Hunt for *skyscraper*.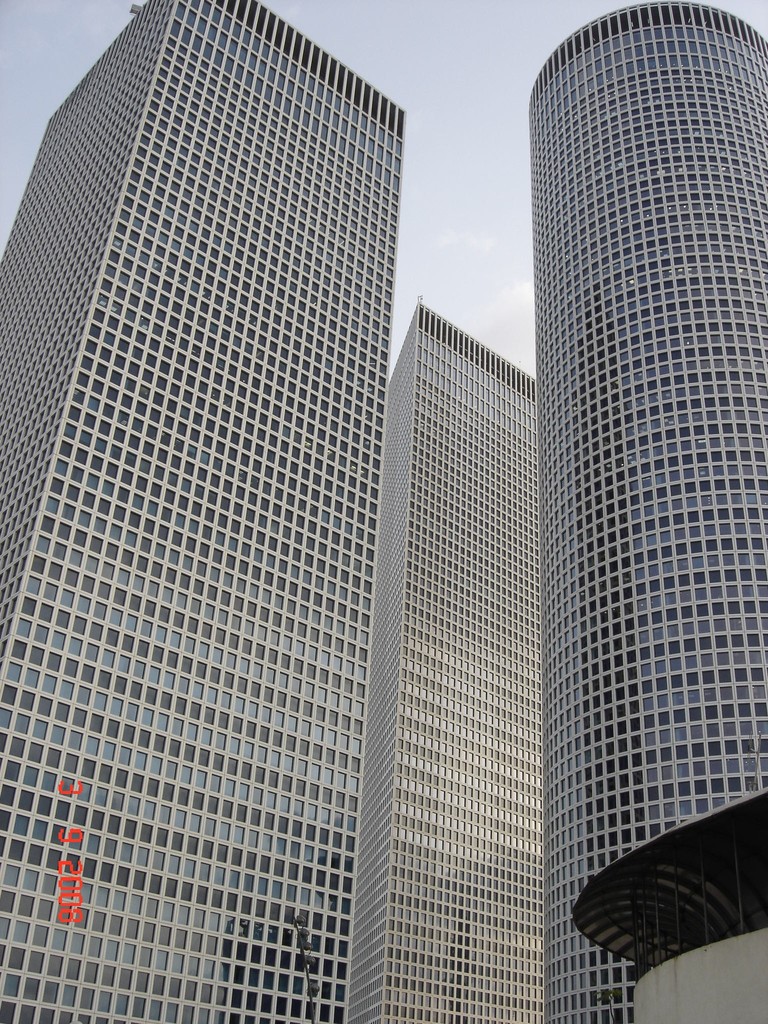
Hunted down at region(536, 0, 767, 1023).
